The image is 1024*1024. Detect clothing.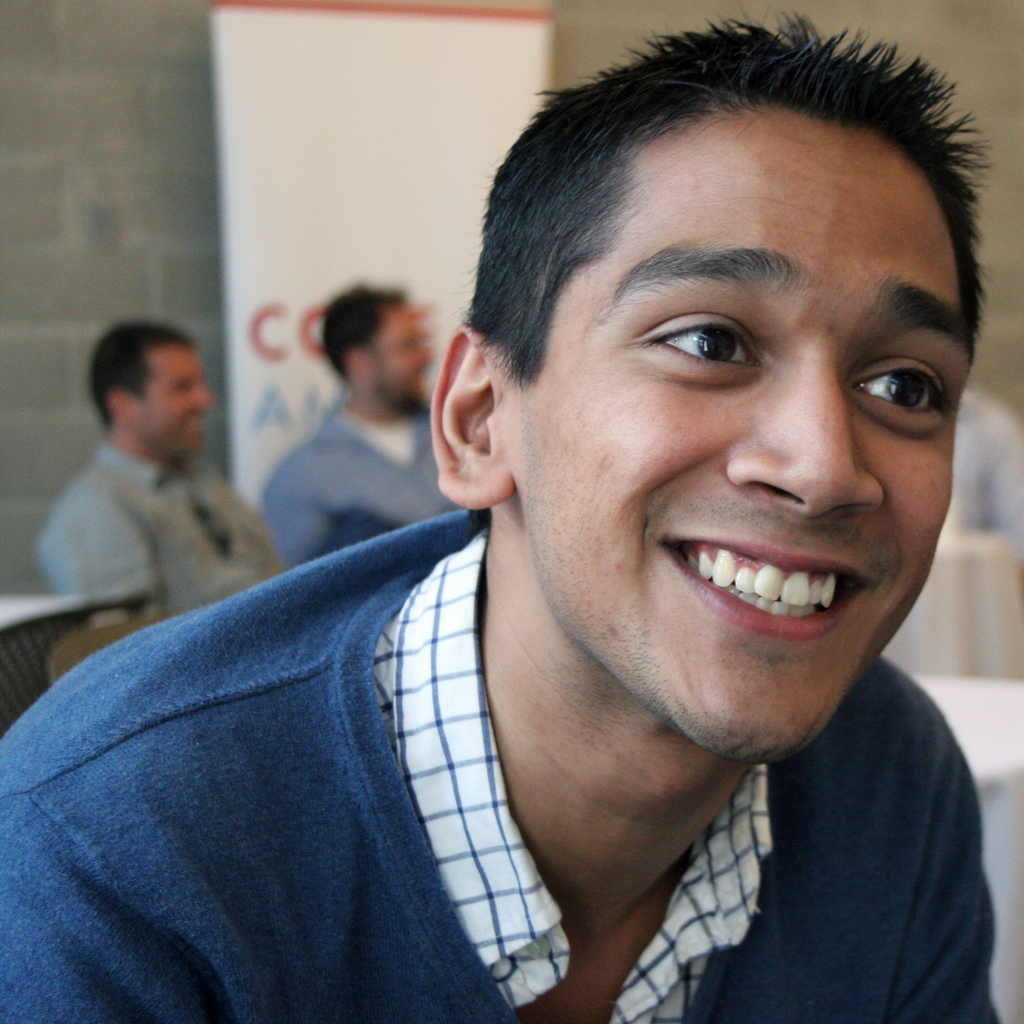
Detection: (35, 442, 285, 616).
